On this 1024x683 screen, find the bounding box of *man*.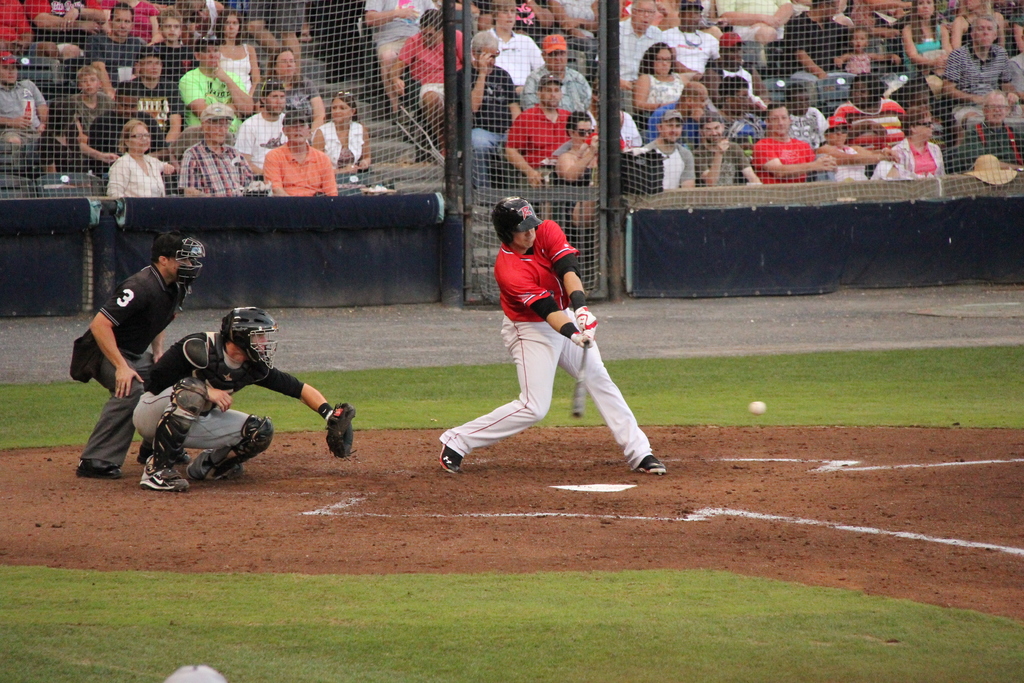
Bounding box: x1=880 y1=110 x2=947 y2=176.
